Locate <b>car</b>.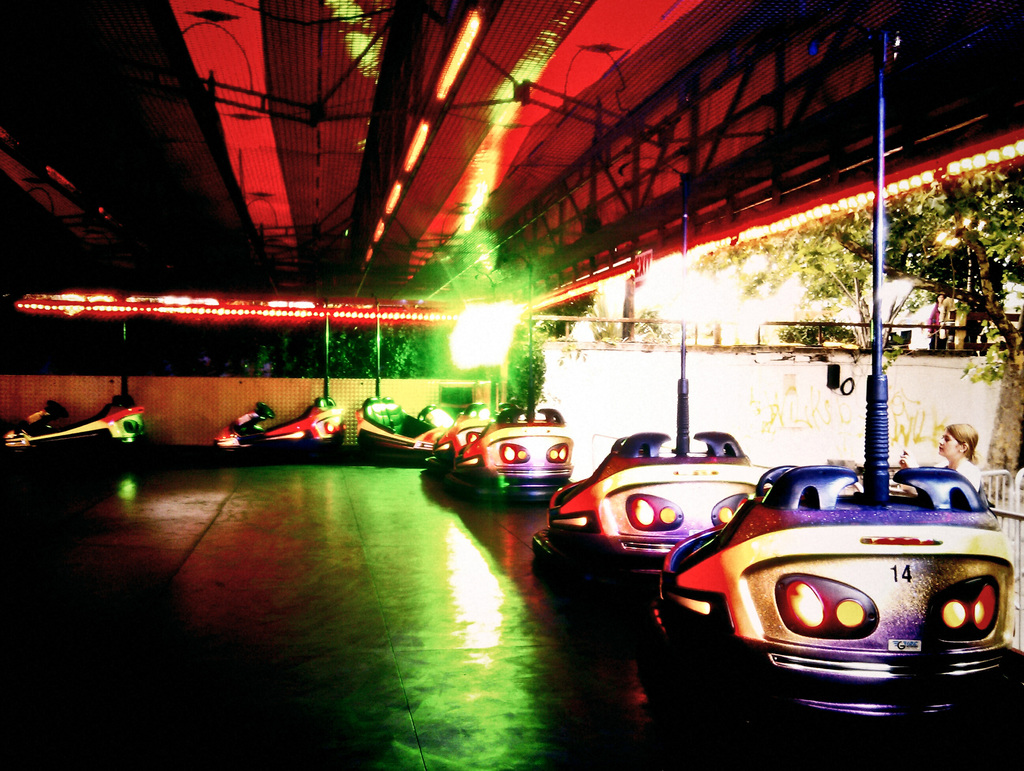
Bounding box: left=541, top=430, right=792, bottom=597.
